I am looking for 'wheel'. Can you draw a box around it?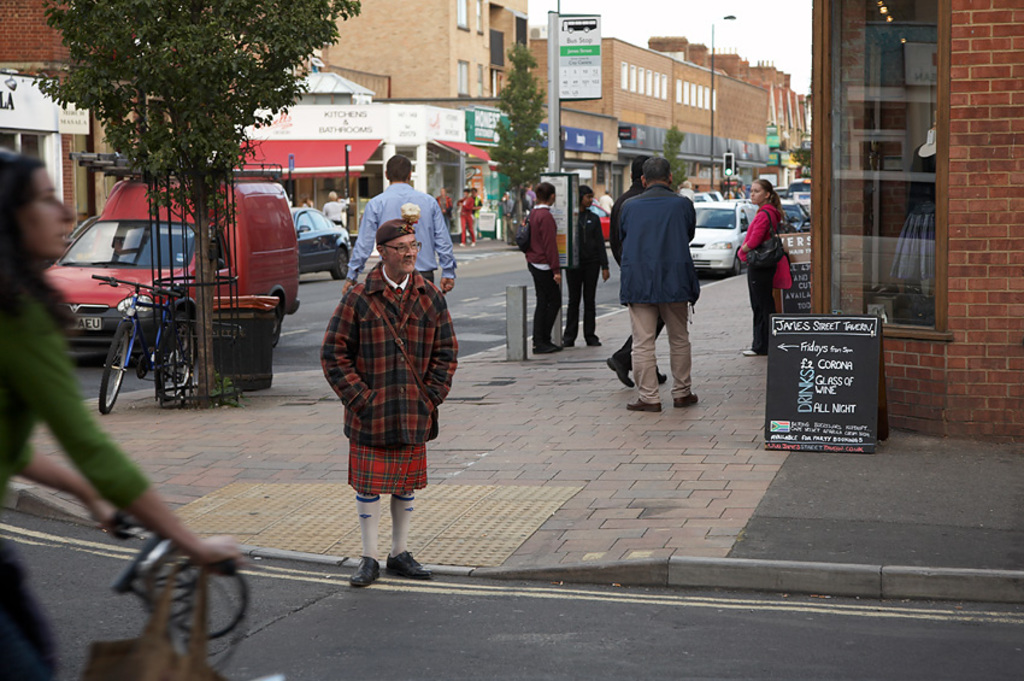
Sure, the bounding box is locate(272, 294, 286, 347).
